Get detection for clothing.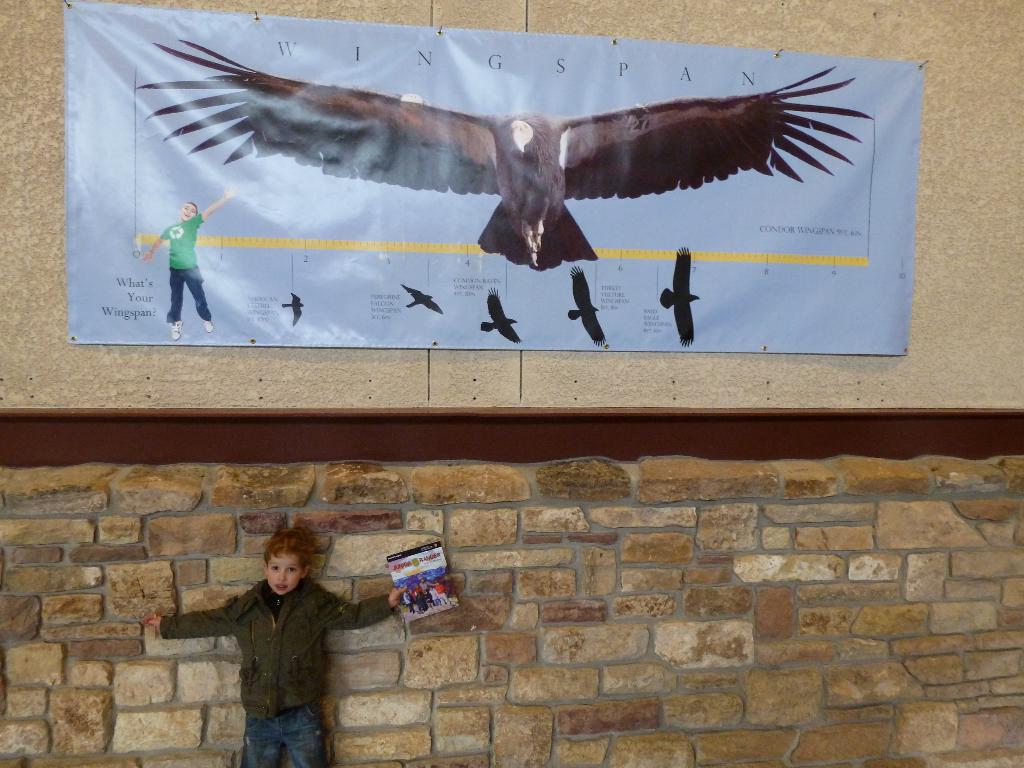
Detection: [x1=162, y1=580, x2=394, y2=712].
